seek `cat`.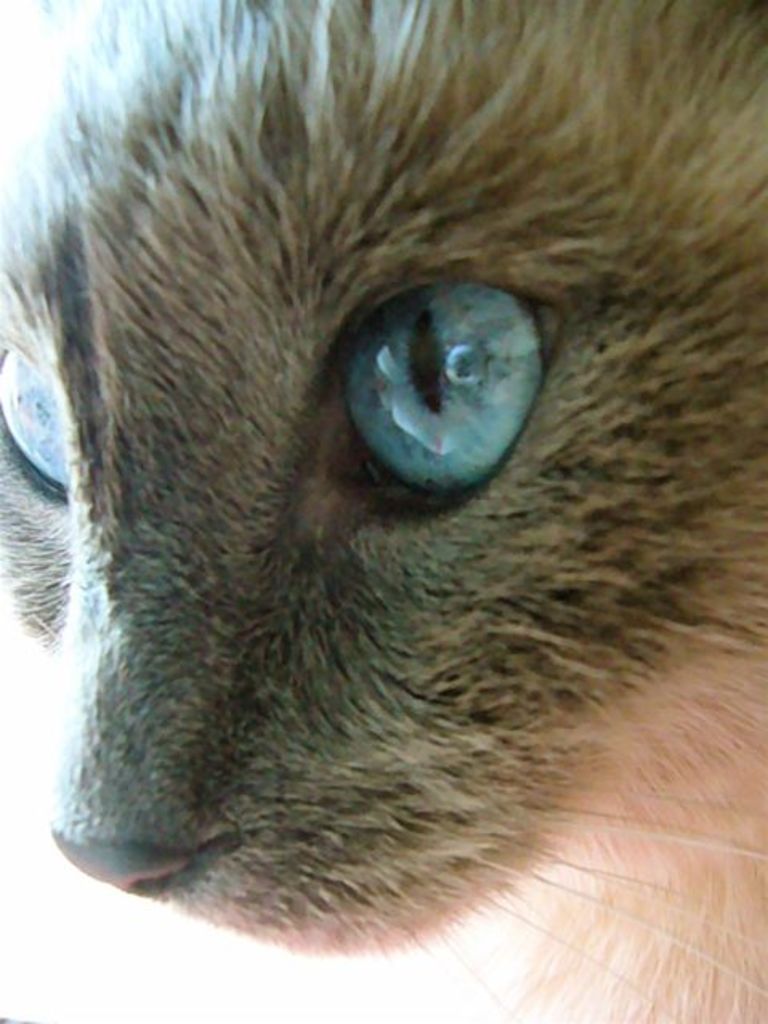
BBox(0, 0, 766, 1022).
